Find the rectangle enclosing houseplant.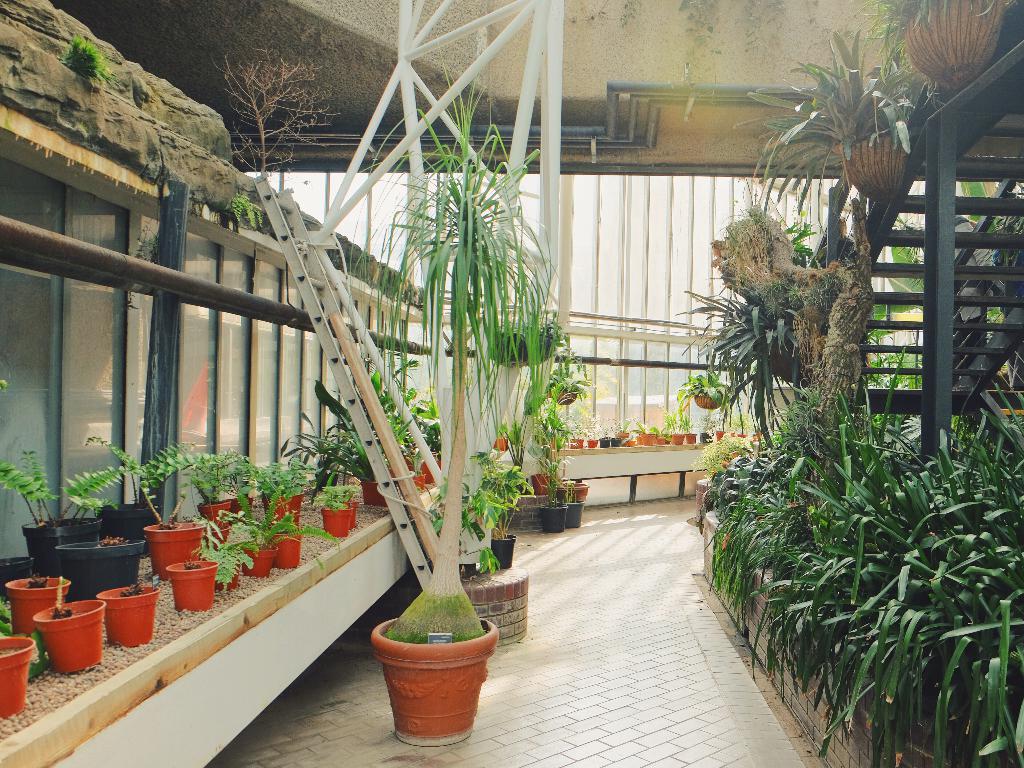
634,422,652,450.
